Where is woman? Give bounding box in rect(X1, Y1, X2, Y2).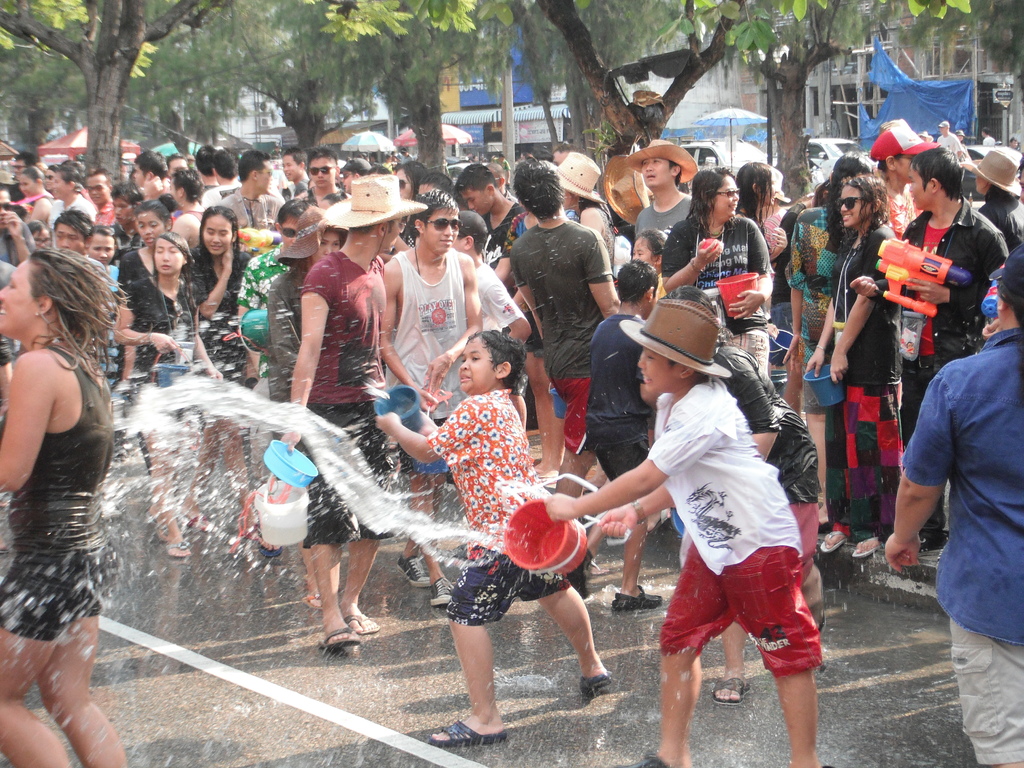
rect(664, 166, 777, 378).
